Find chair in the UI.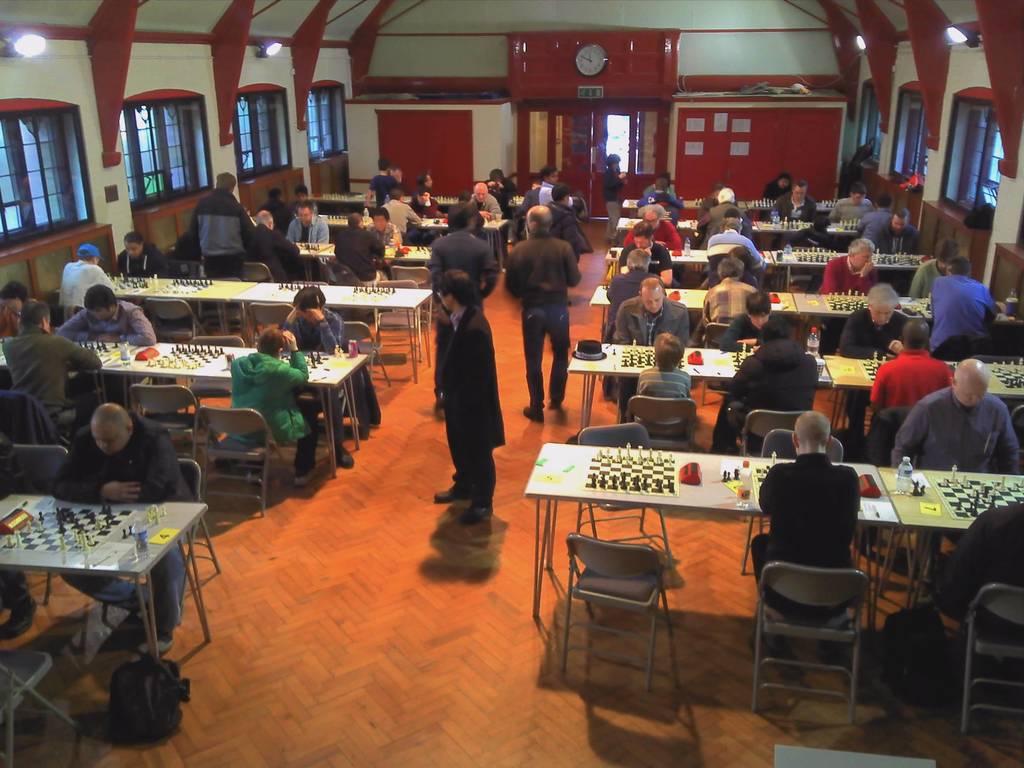
UI element at pyautogui.locateOnScreen(243, 262, 273, 291).
